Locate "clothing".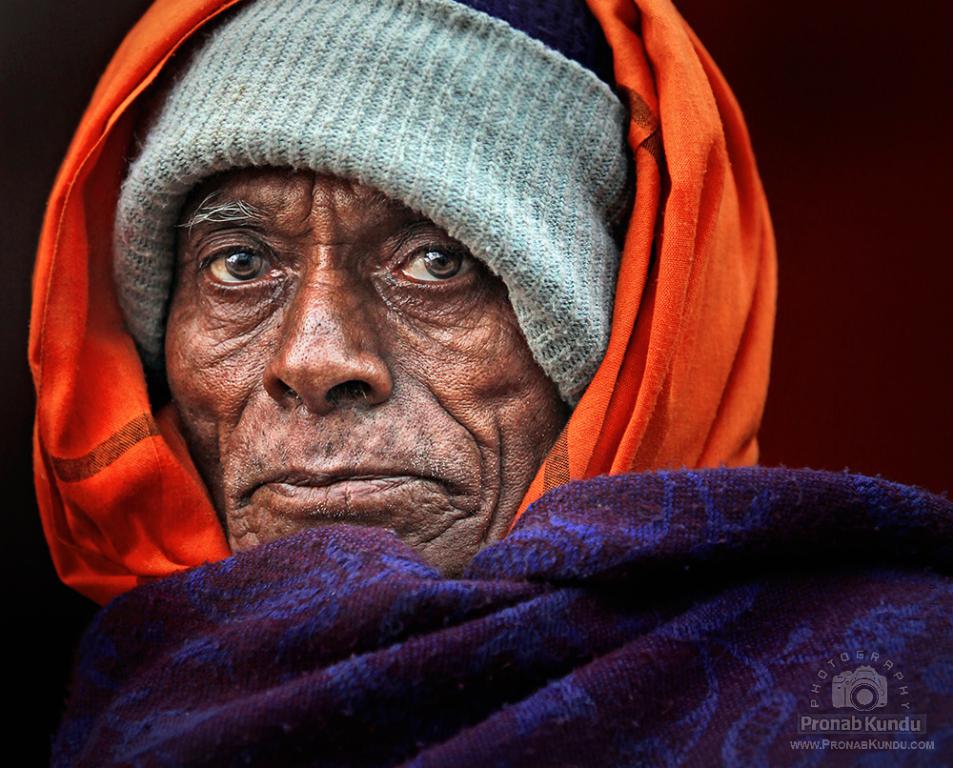
Bounding box: [left=0, top=0, right=952, bottom=767].
